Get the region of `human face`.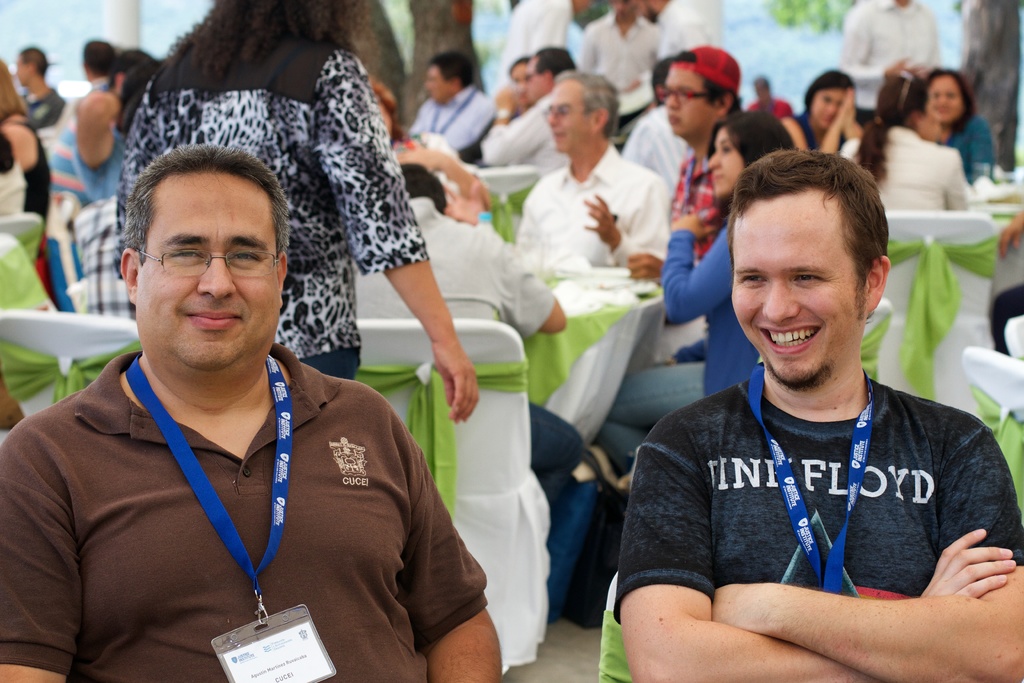
[140,171,274,372].
